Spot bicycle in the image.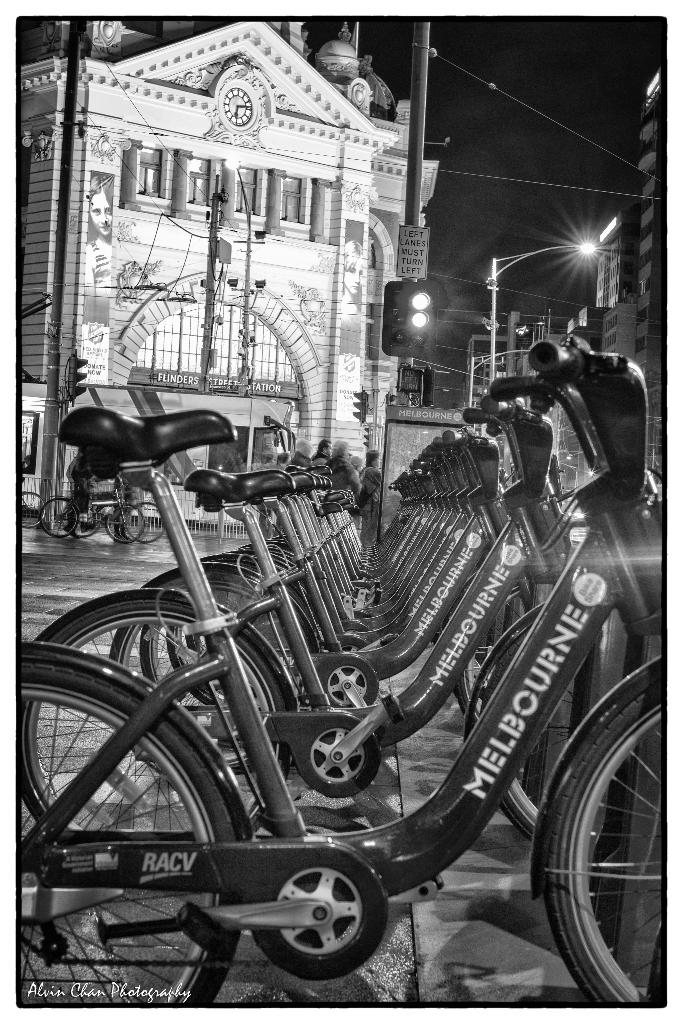
bicycle found at crop(267, 483, 436, 630).
